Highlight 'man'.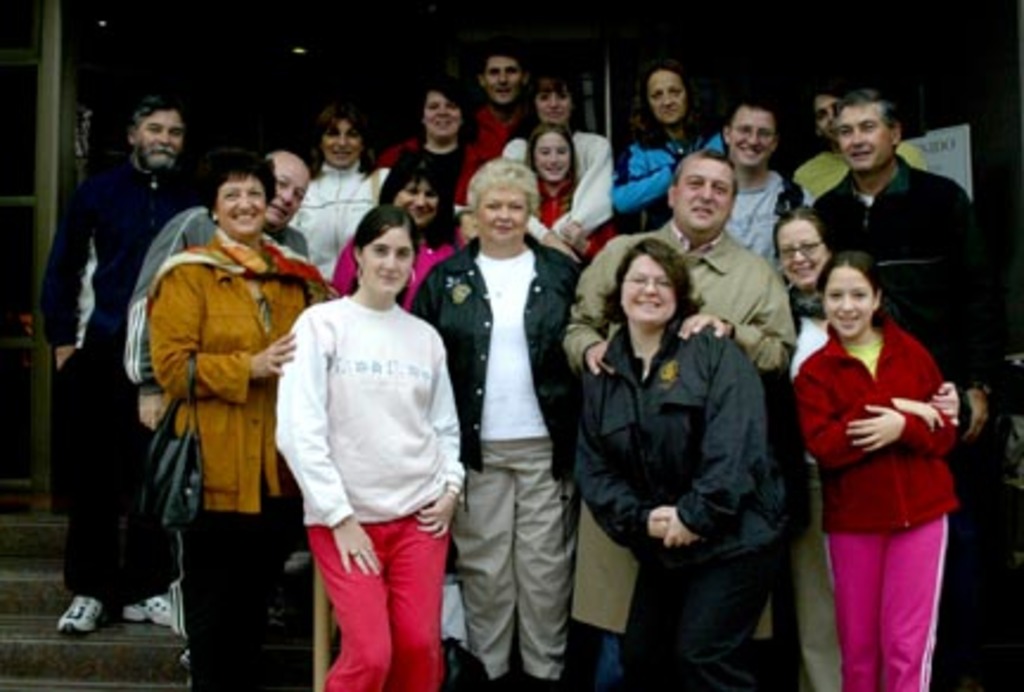
Highlighted region: 808 81 1003 690.
